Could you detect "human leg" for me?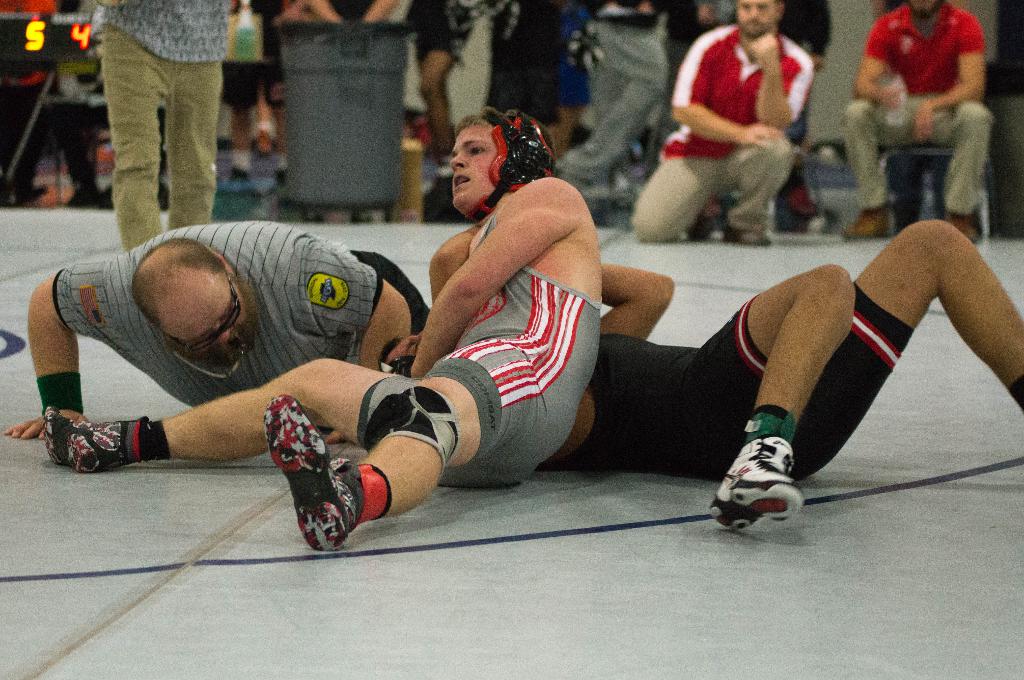
Detection result: (843, 99, 919, 238).
